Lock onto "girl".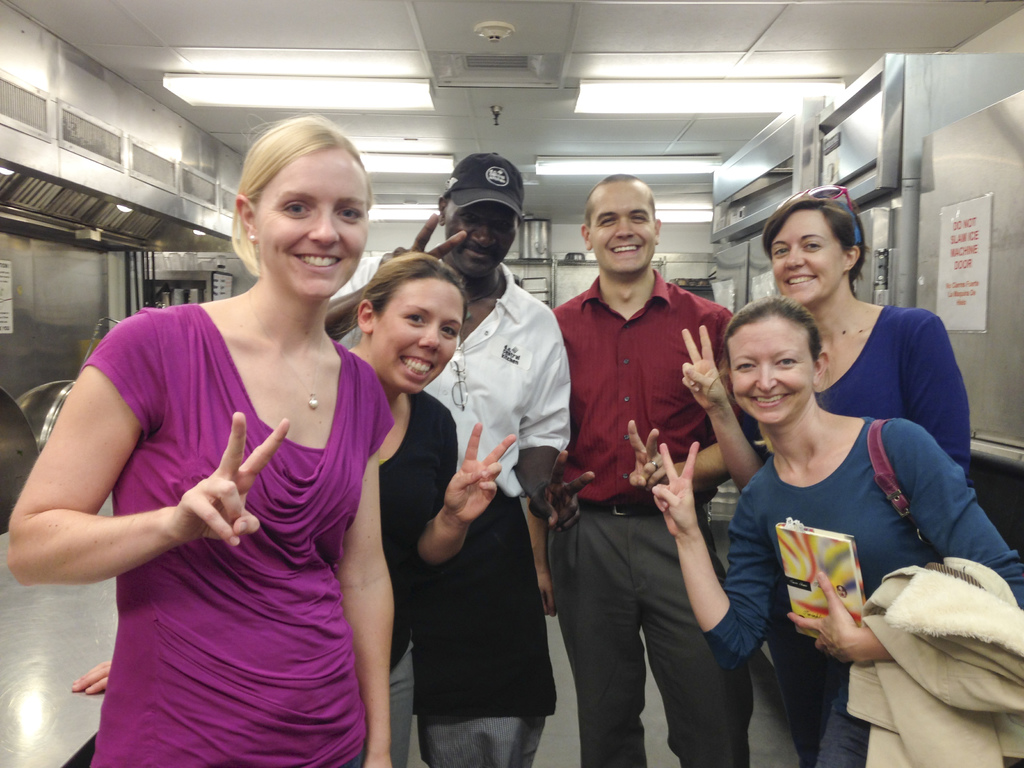
Locked: [751, 173, 979, 490].
